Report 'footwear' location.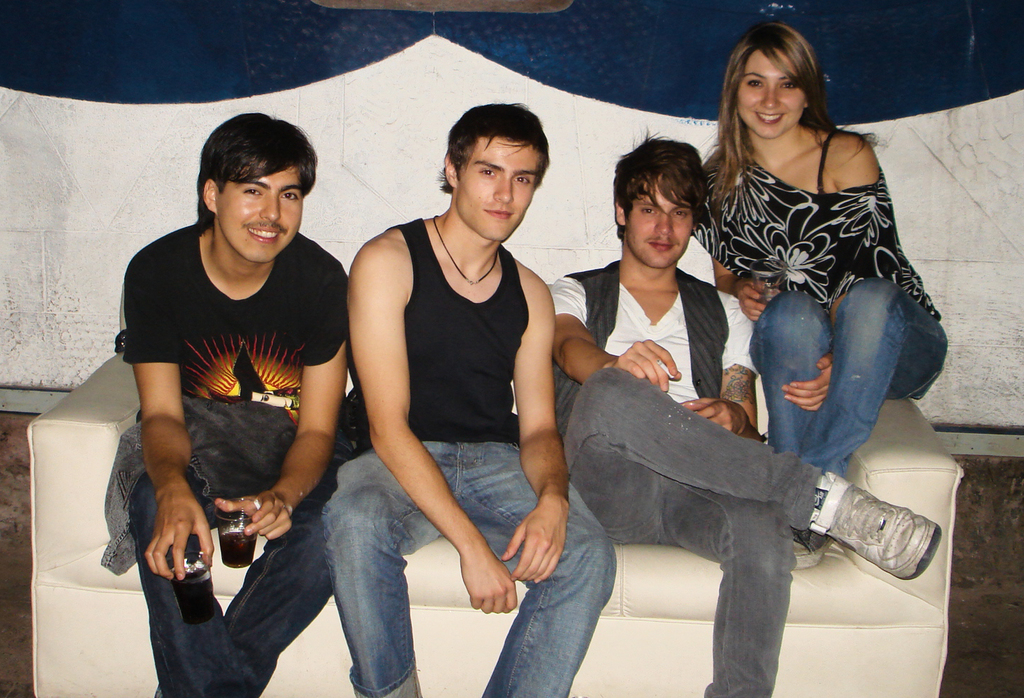
Report: x1=806, y1=465, x2=943, y2=585.
